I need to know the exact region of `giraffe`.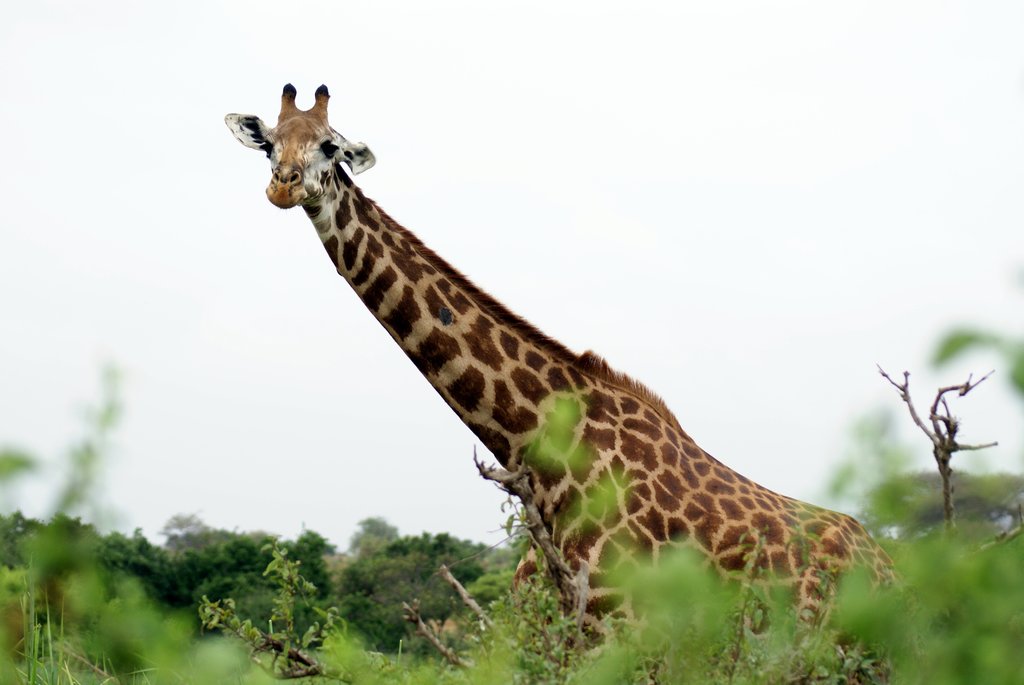
Region: <bbox>241, 80, 907, 650</bbox>.
